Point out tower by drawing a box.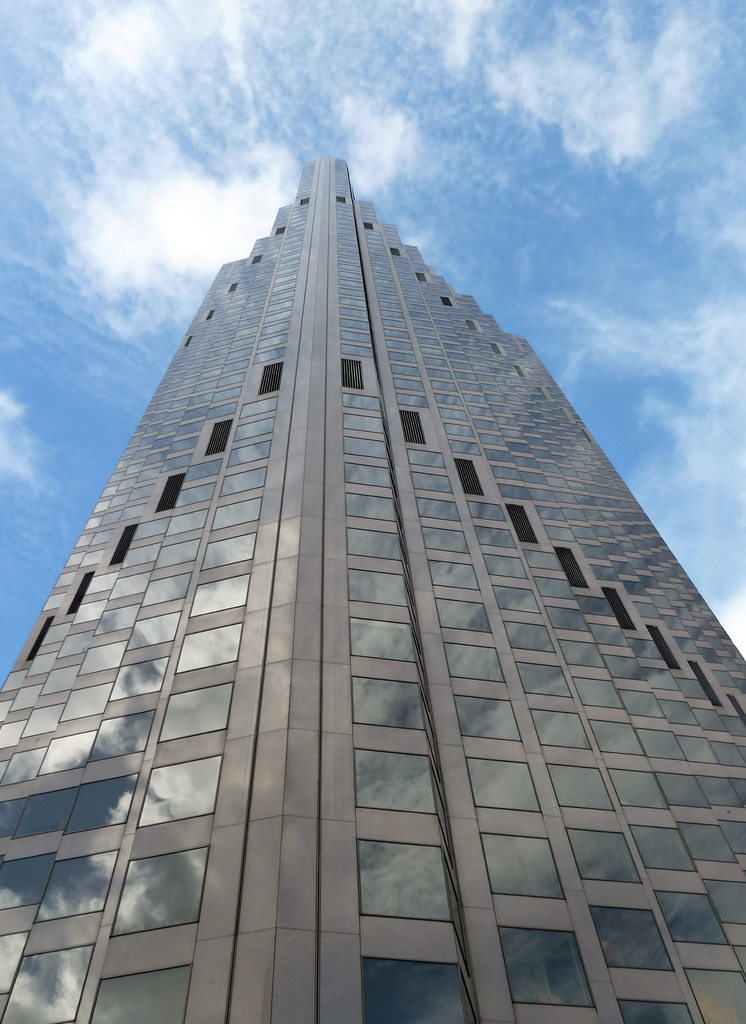
1,152,745,1023.
